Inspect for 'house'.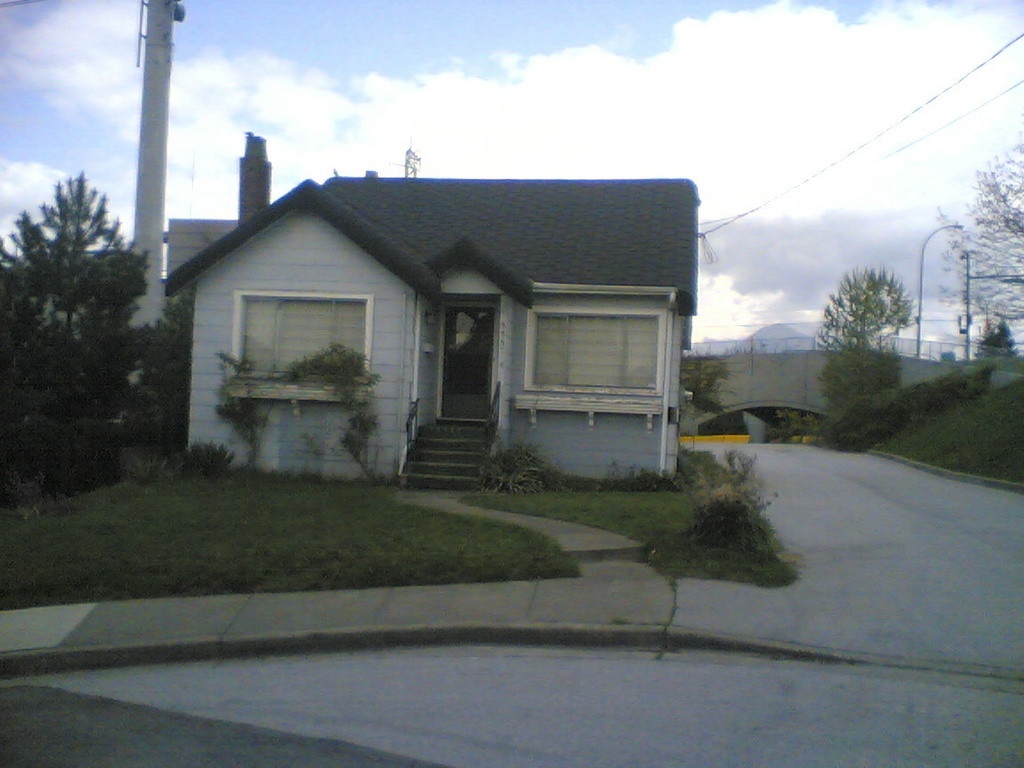
Inspection: bbox=(107, 133, 807, 511).
